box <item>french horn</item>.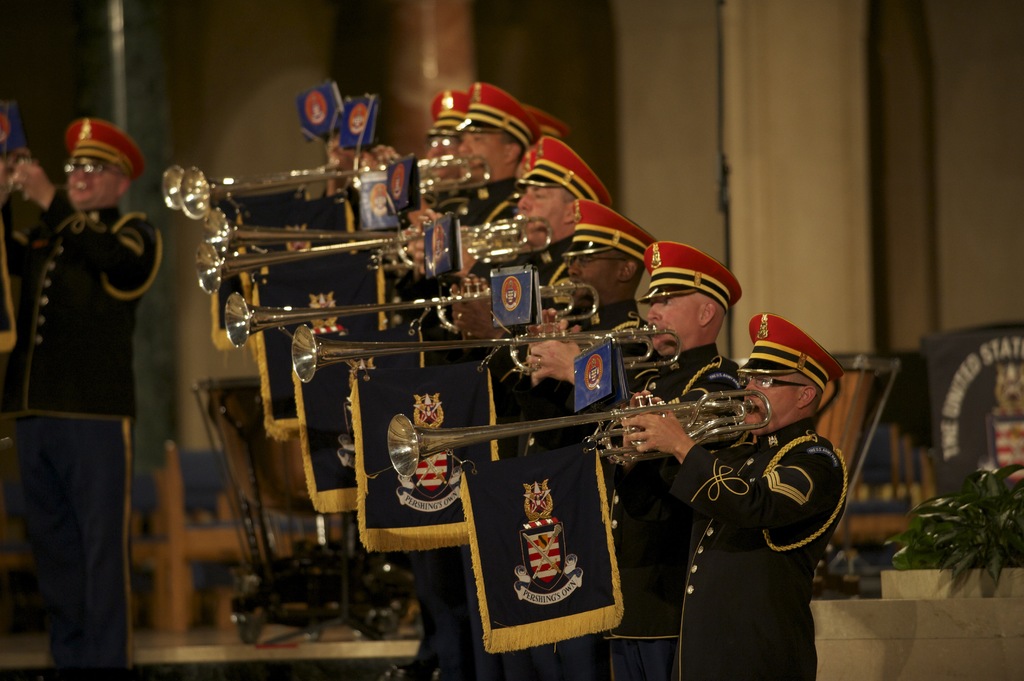
219:287:604:351.
